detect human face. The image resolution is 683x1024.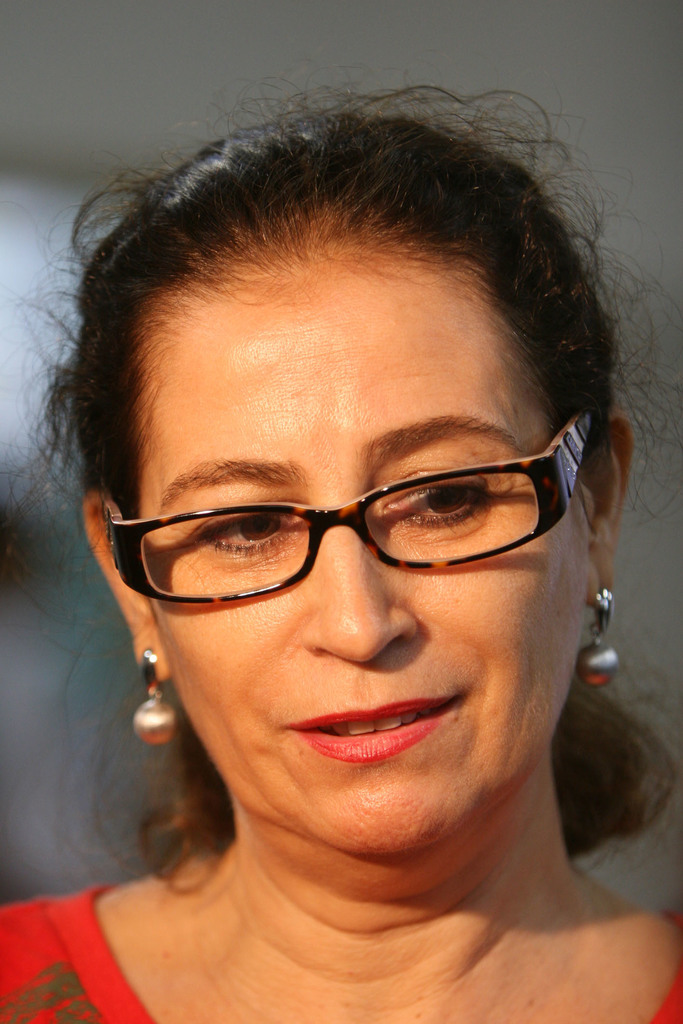
(x1=129, y1=218, x2=595, y2=838).
